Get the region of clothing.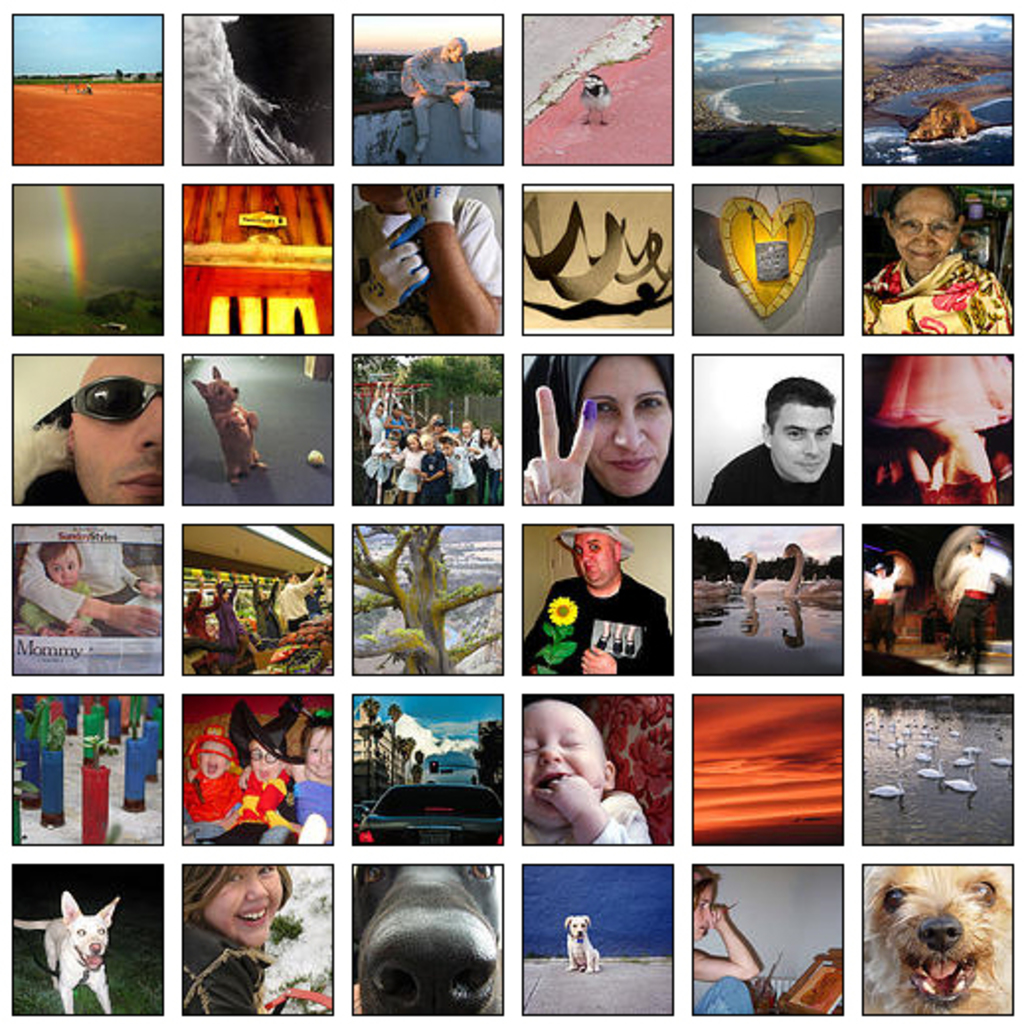
x1=188 y1=911 x2=259 y2=1010.
